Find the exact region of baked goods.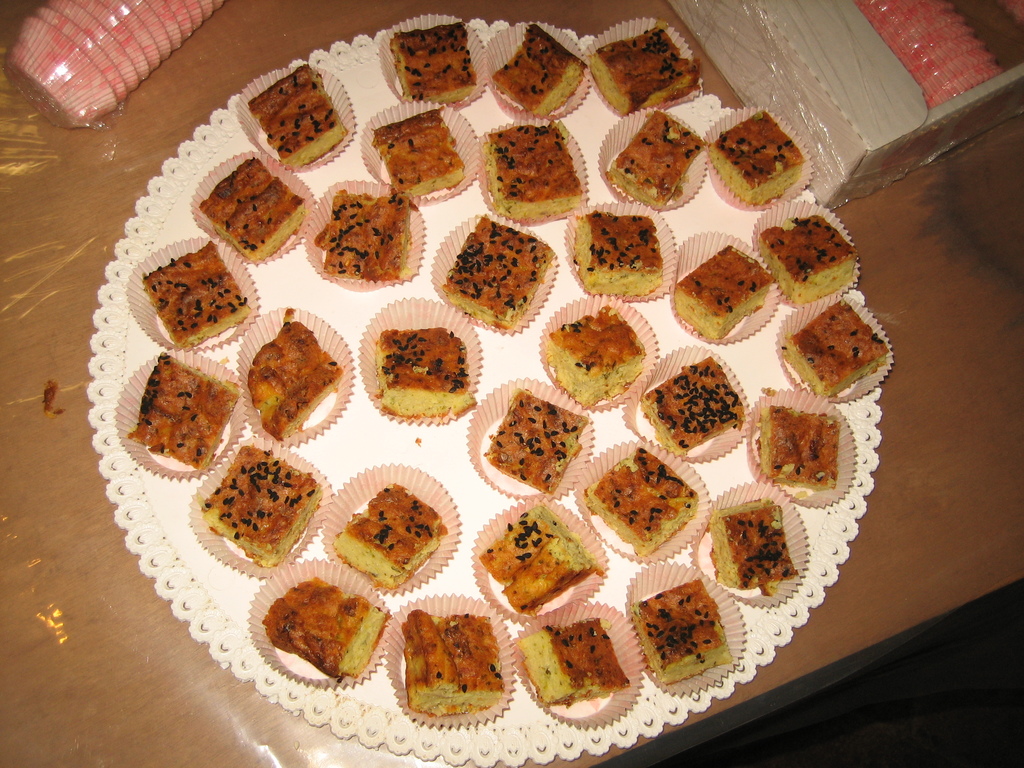
Exact region: pyautogui.locateOnScreen(332, 479, 447, 590).
